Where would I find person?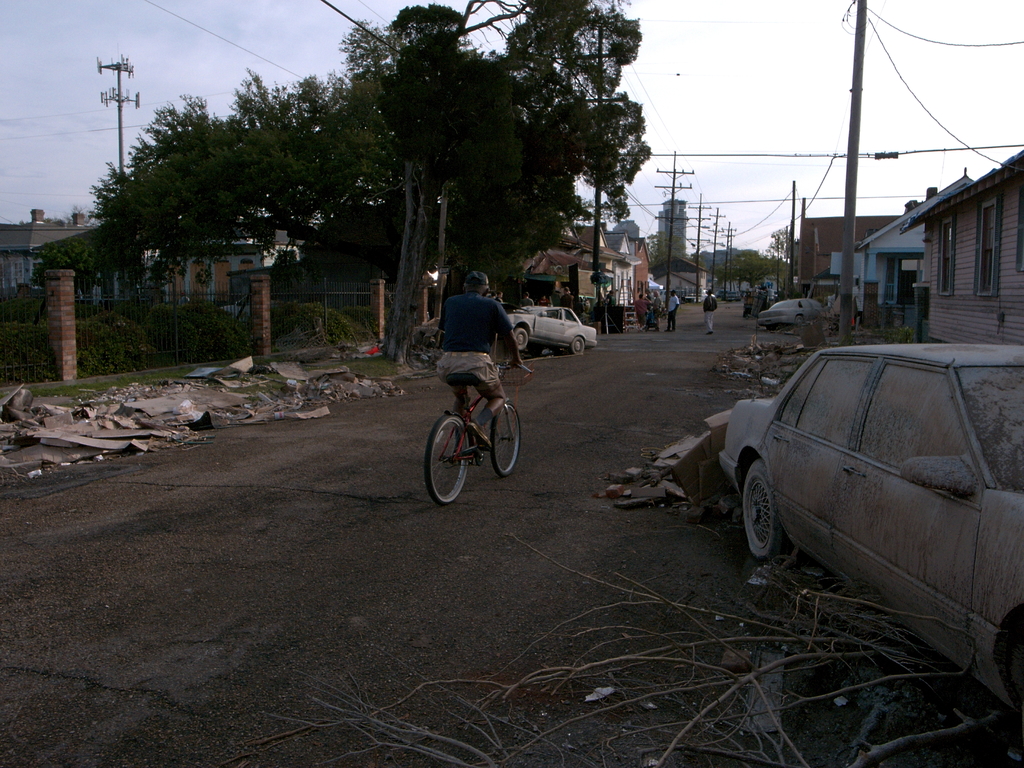
At {"x1": 666, "y1": 289, "x2": 680, "y2": 344}.
